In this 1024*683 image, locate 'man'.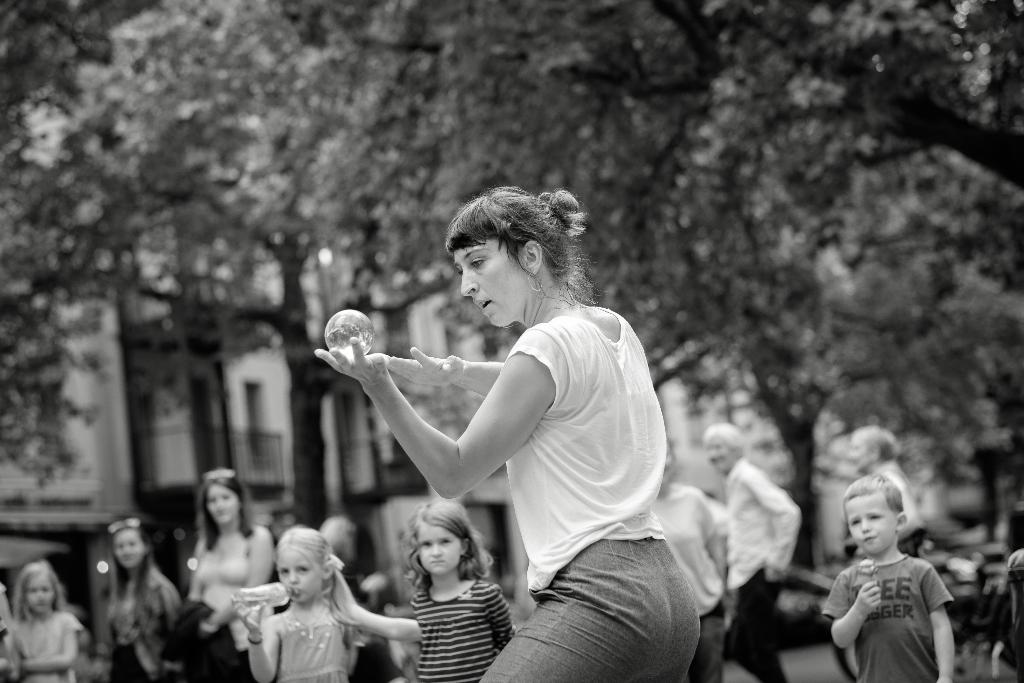
Bounding box: locate(841, 425, 927, 557).
